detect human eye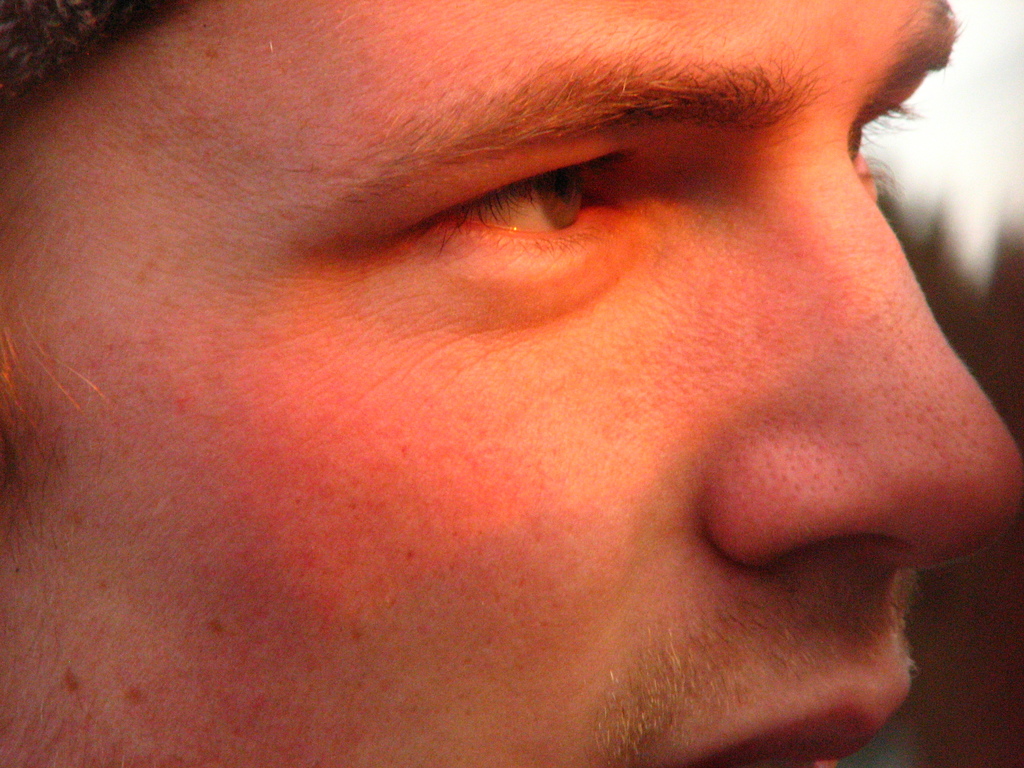
crop(849, 85, 922, 192)
